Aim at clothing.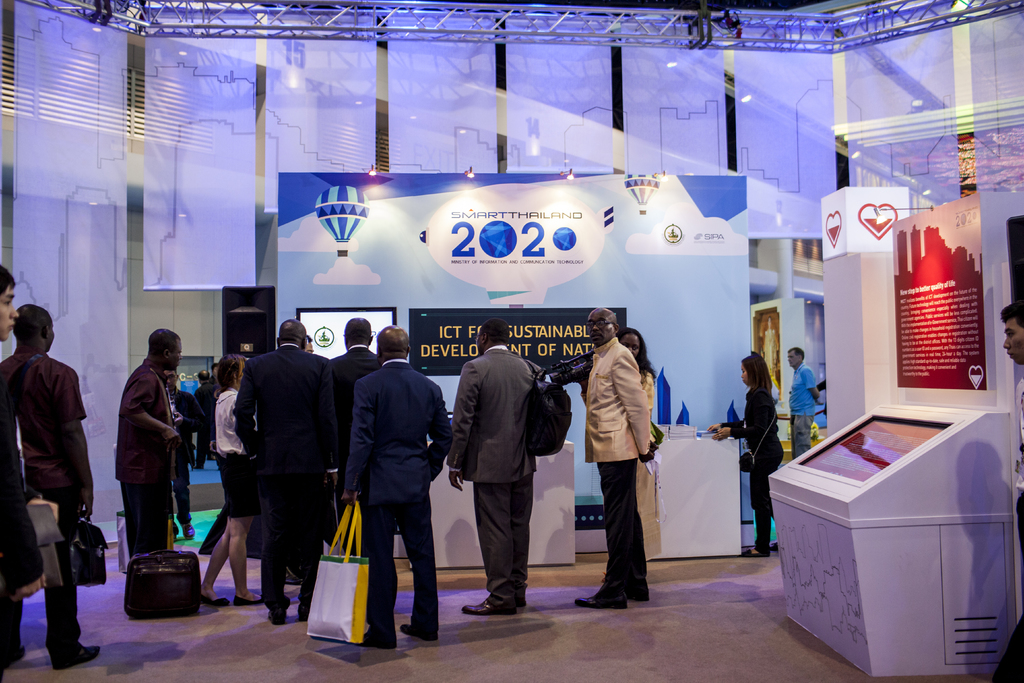
Aimed at Rect(204, 385, 255, 604).
